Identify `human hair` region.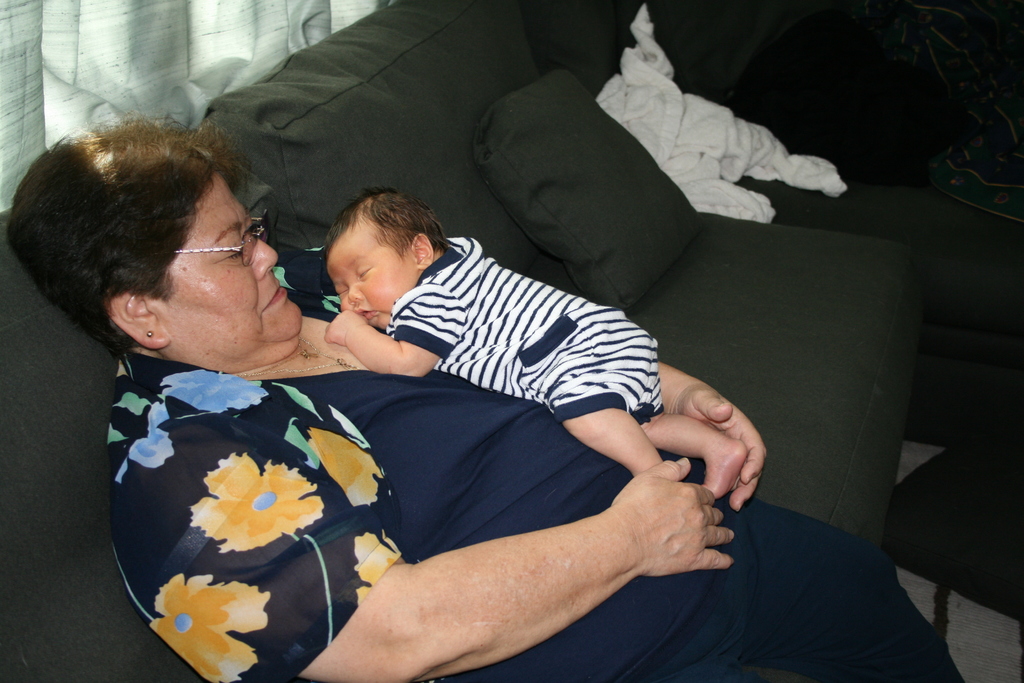
Region: left=317, top=179, right=460, bottom=257.
